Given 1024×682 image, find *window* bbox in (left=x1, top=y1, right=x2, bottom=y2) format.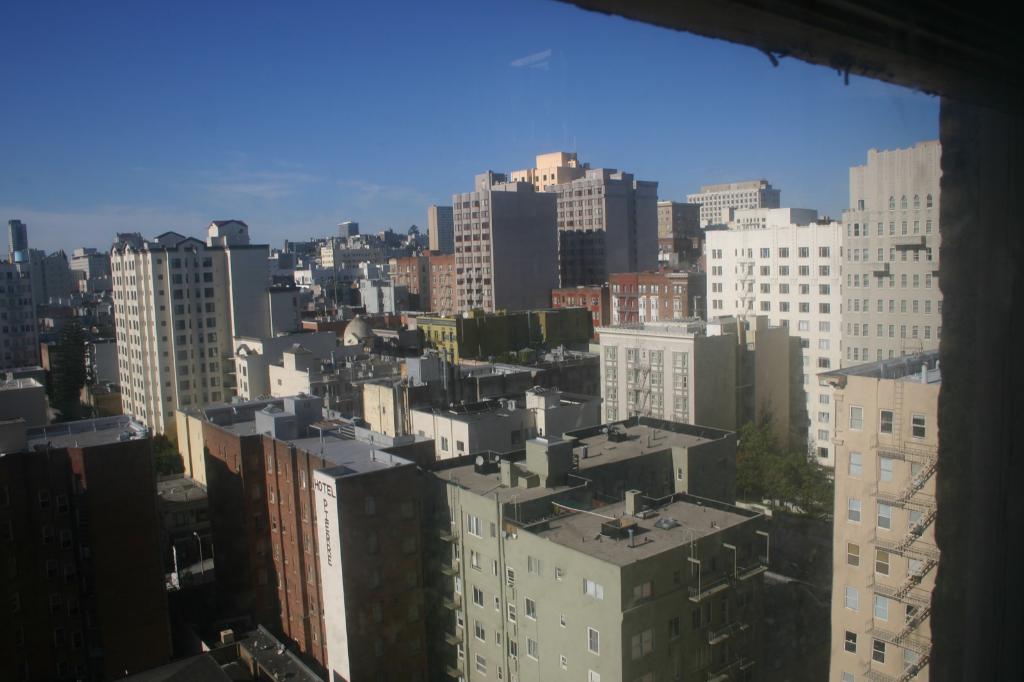
(left=510, top=637, right=518, bottom=658).
